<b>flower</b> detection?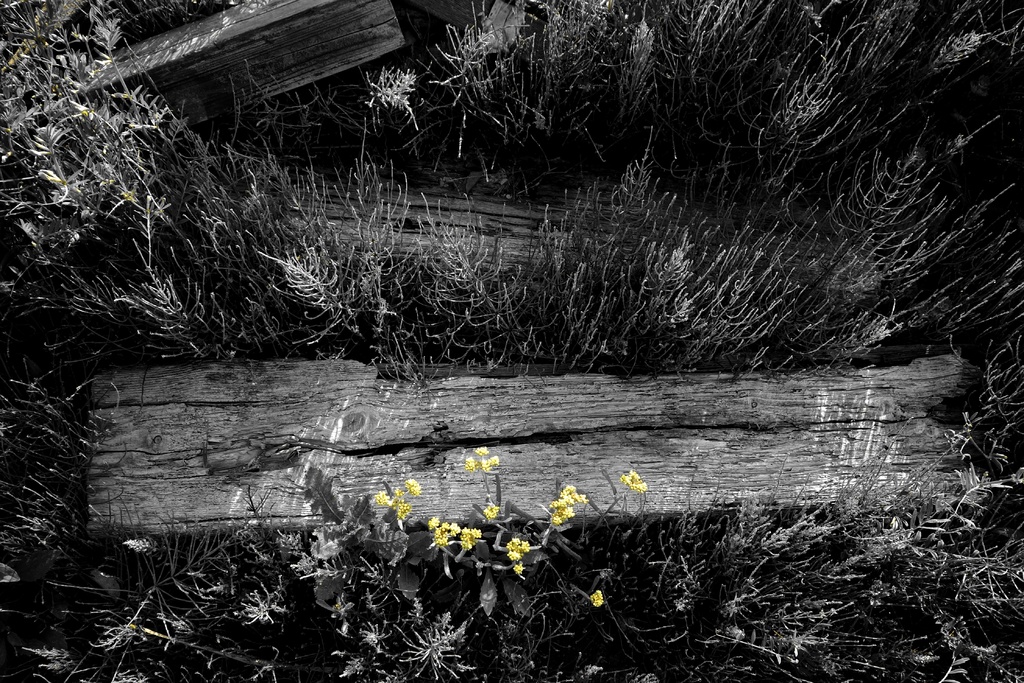
586:589:605:611
